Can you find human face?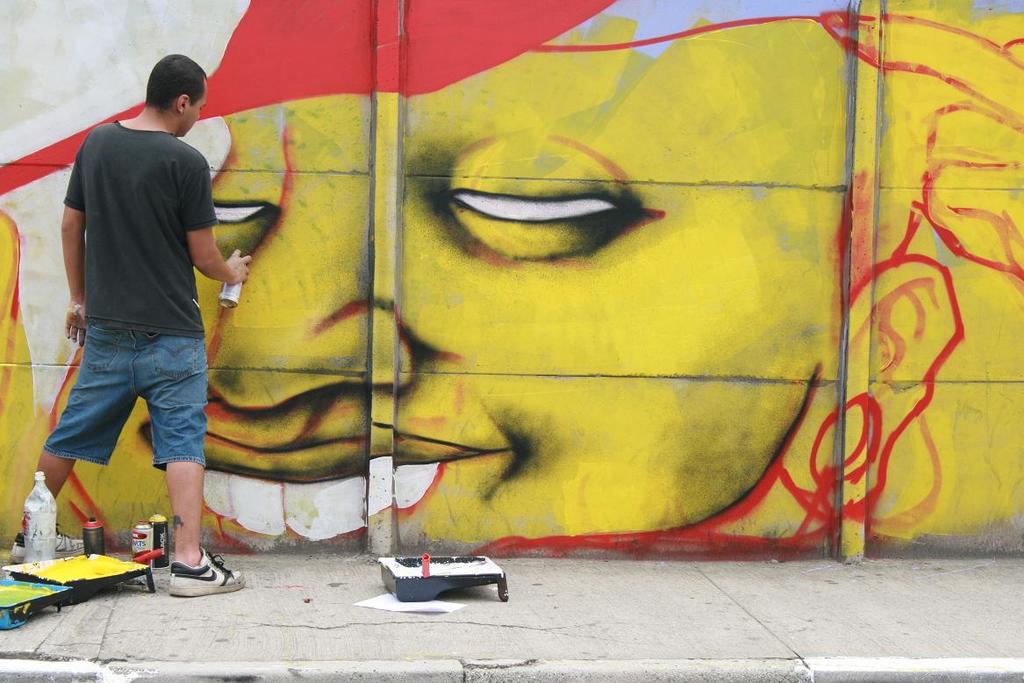
Yes, bounding box: detection(178, 81, 205, 133).
